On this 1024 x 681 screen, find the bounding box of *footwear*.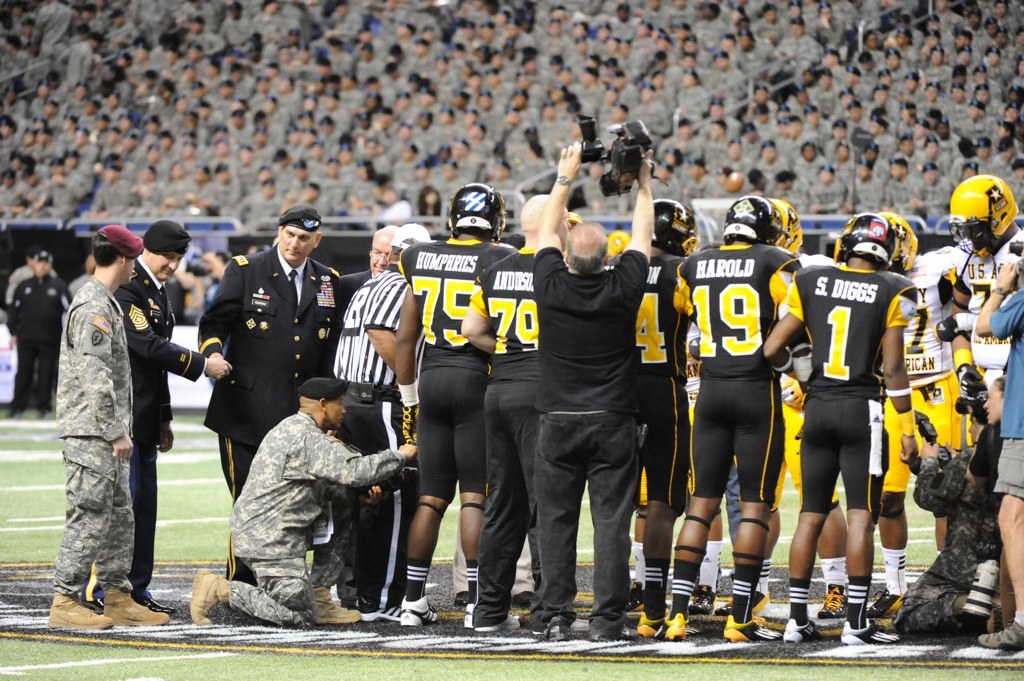
Bounding box: BBox(787, 590, 876, 650).
